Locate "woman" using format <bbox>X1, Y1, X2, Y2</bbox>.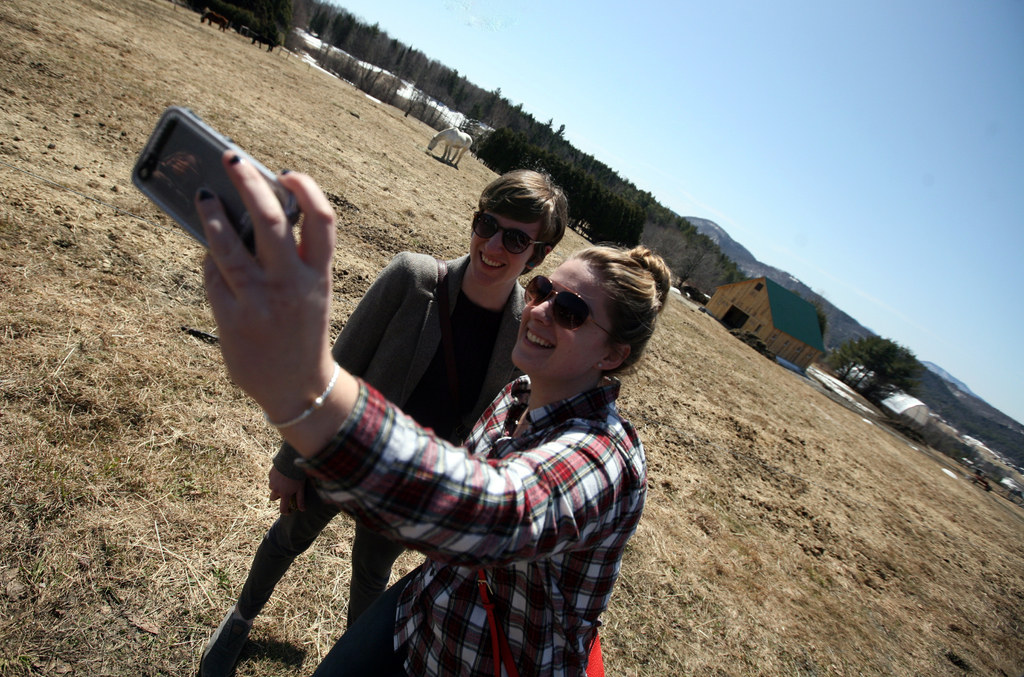
<bbox>157, 102, 693, 676</bbox>.
